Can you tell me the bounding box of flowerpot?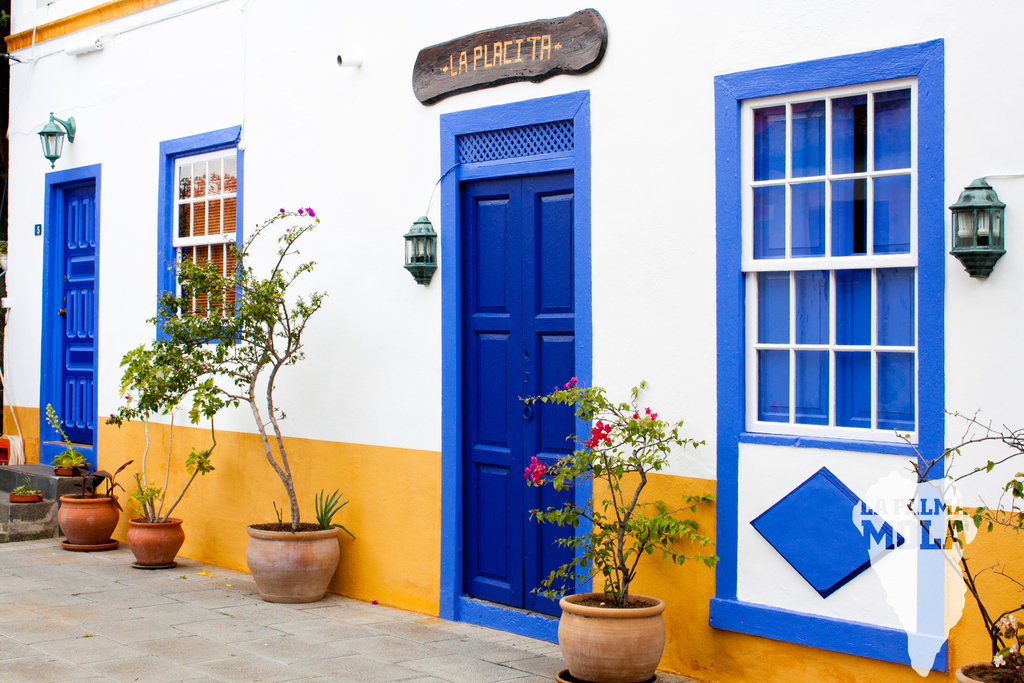
box=[12, 486, 46, 502].
